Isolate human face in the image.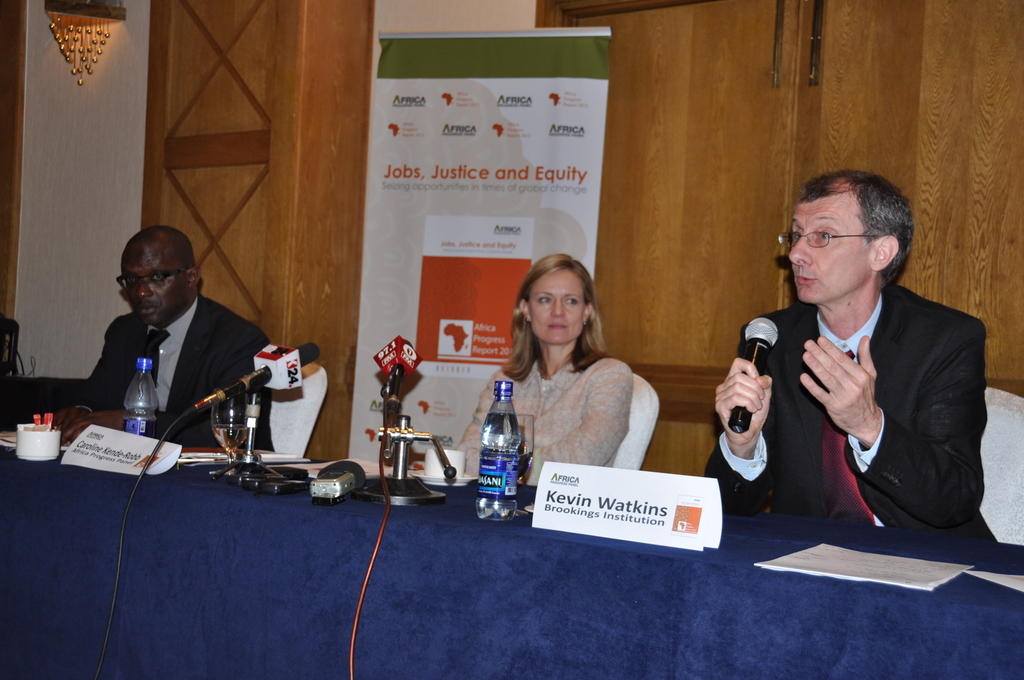
Isolated region: (529, 271, 585, 344).
